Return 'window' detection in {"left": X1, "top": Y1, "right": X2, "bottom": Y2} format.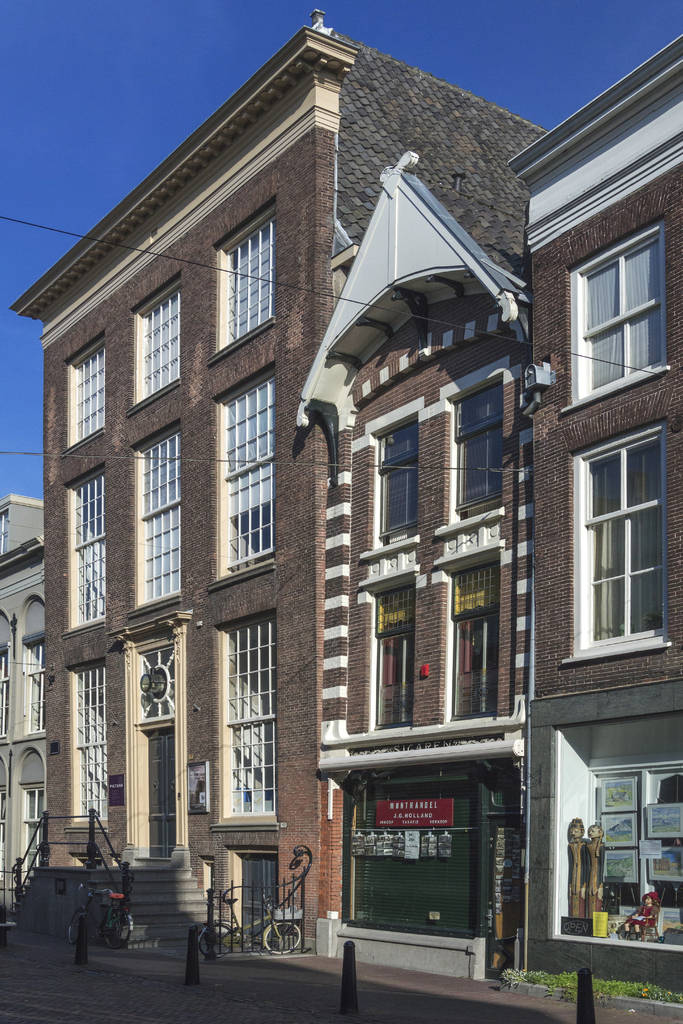
{"left": 208, "top": 200, "right": 279, "bottom": 361}.
